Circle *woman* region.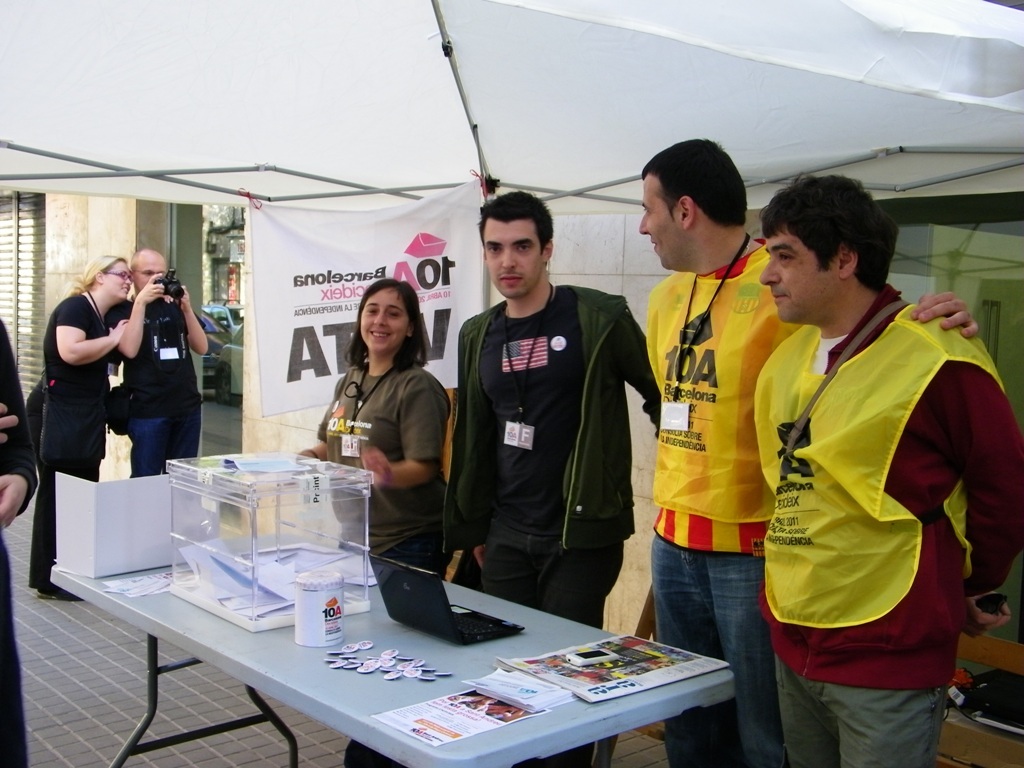
Region: left=23, top=251, right=134, bottom=598.
